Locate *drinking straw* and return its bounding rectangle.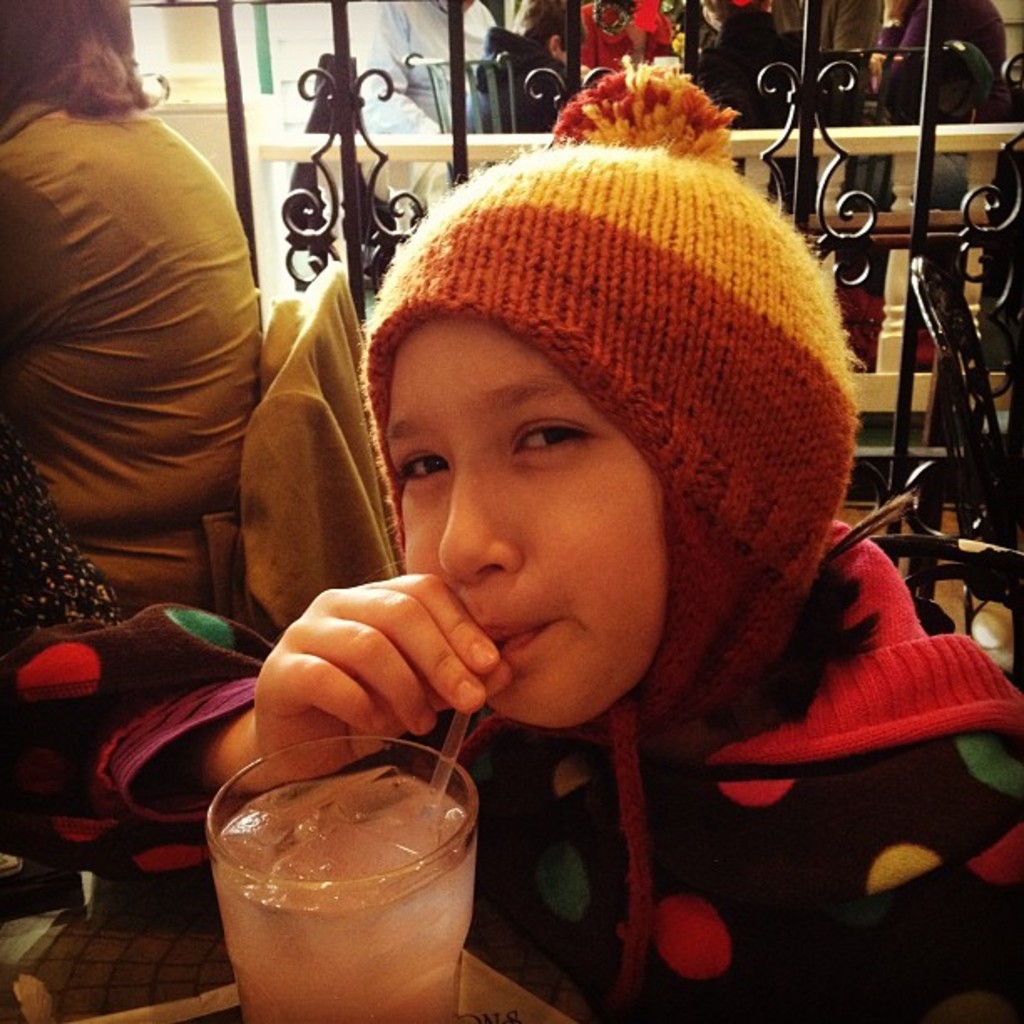
bbox=[417, 701, 477, 822].
